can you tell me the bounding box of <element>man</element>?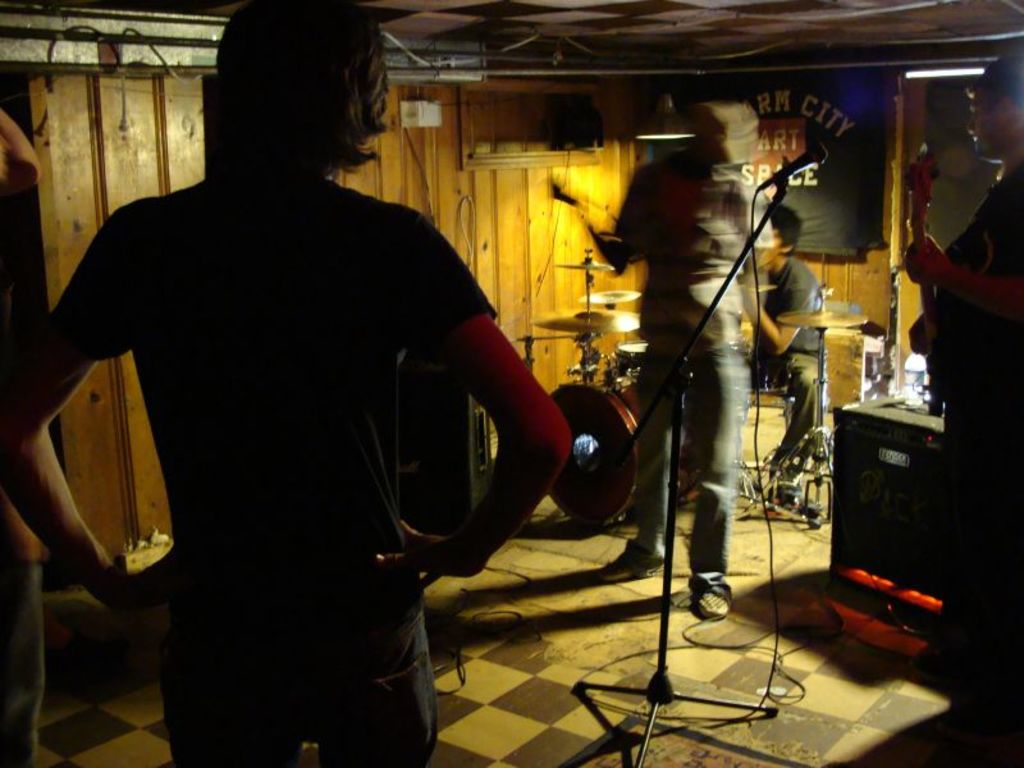
(x1=9, y1=0, x2=576, y2=763).
